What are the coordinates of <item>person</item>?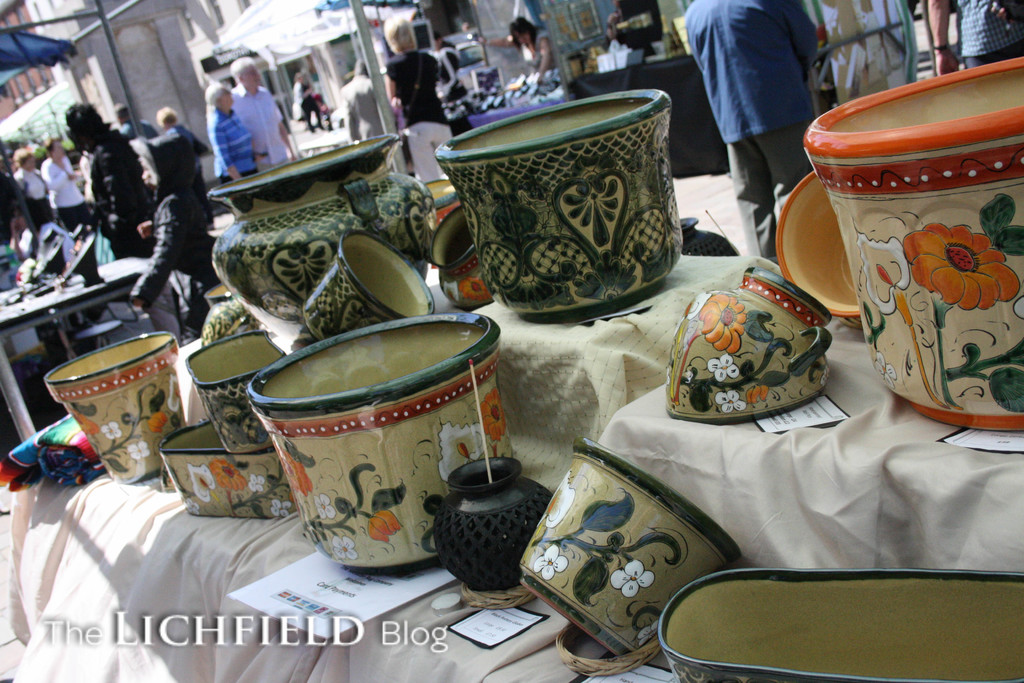
36,131,99,225.
